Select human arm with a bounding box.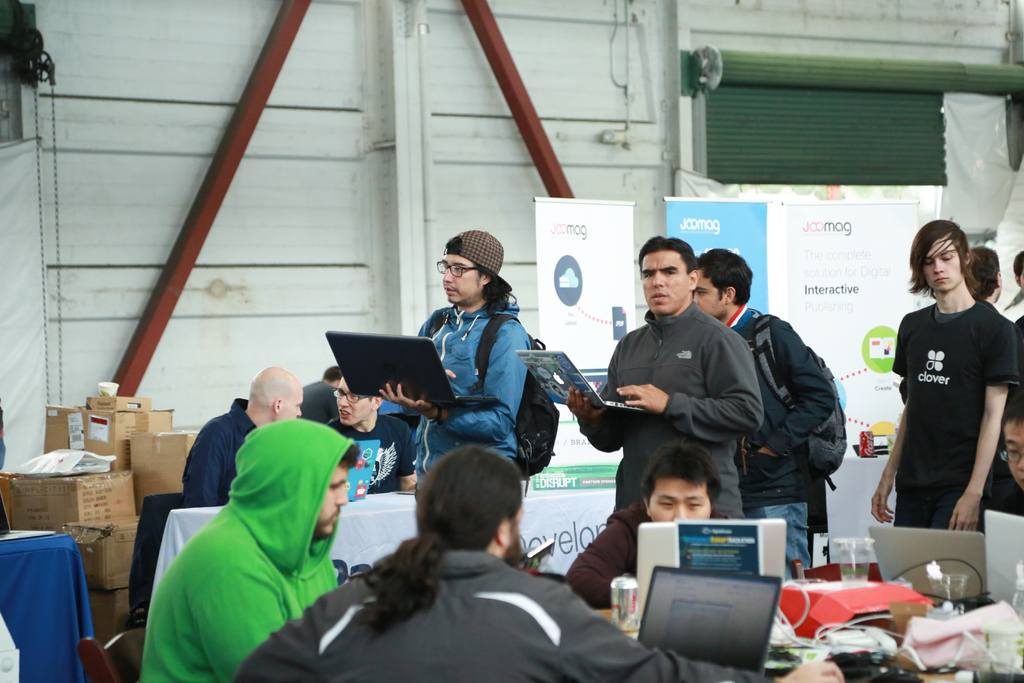
x1=399 y1=434 x2=432 y2=494.
